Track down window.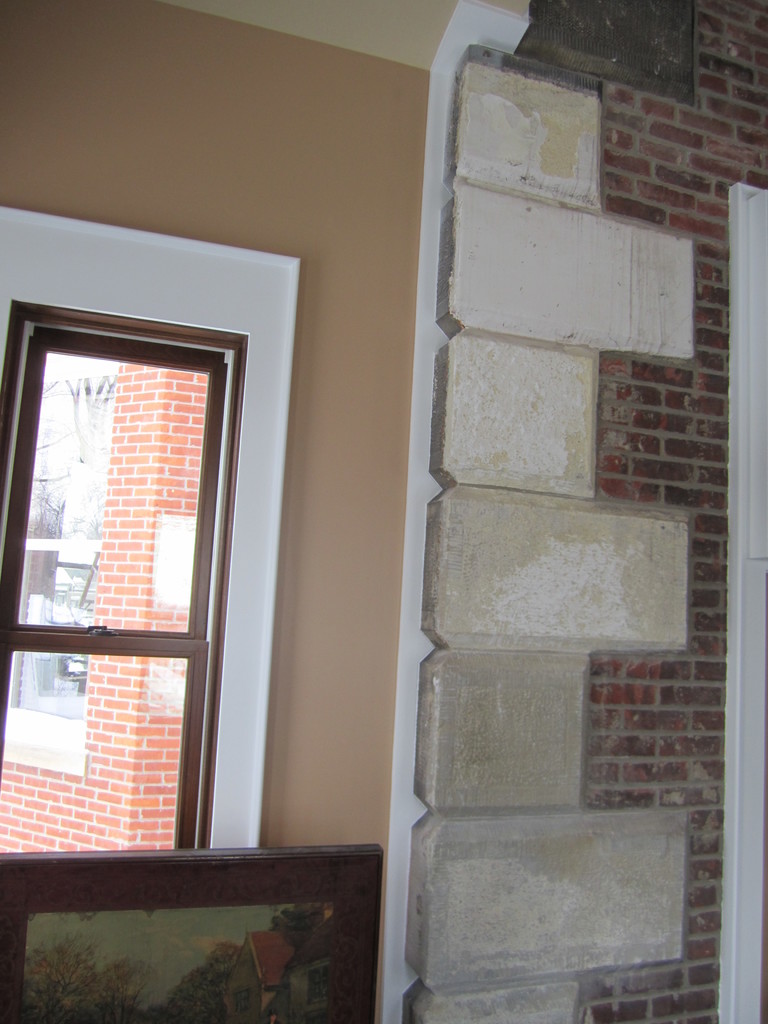
Tracked to [0,349,121,772].
